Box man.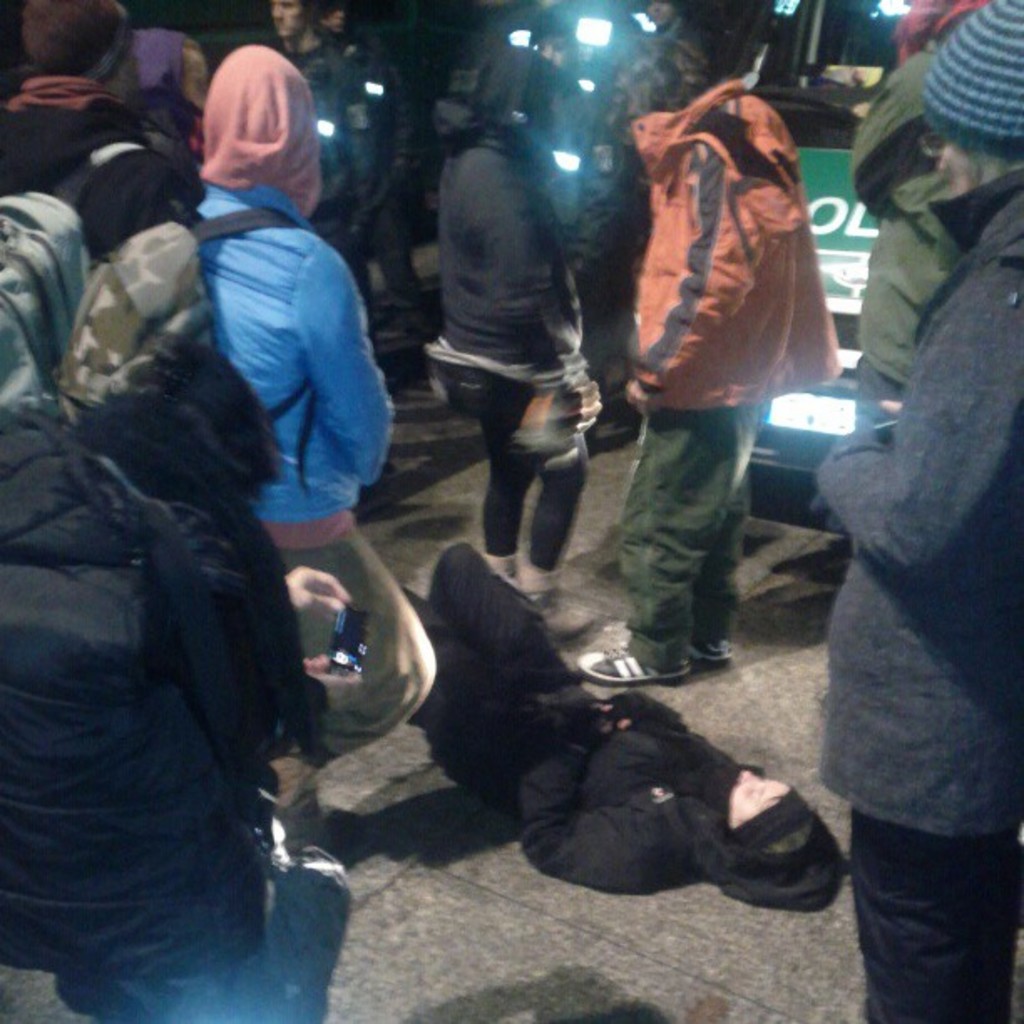
select_region(812, 0, 1022, 1016).
